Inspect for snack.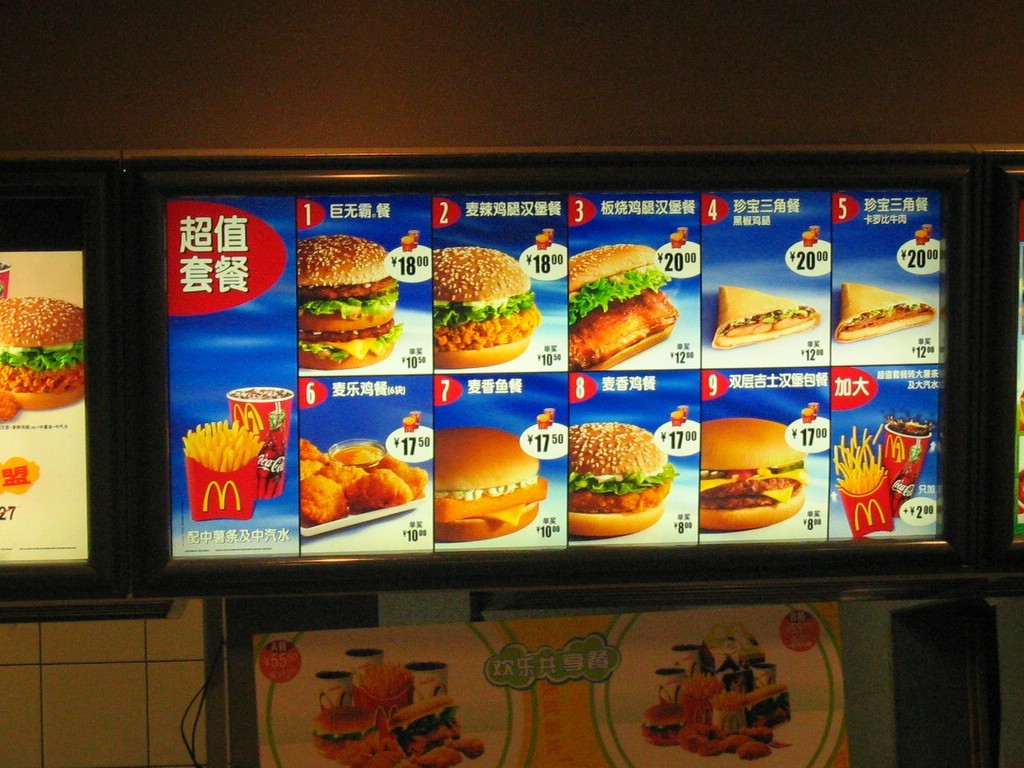
Inspection: x1=701, y1=418, x2=808, y2=529.
